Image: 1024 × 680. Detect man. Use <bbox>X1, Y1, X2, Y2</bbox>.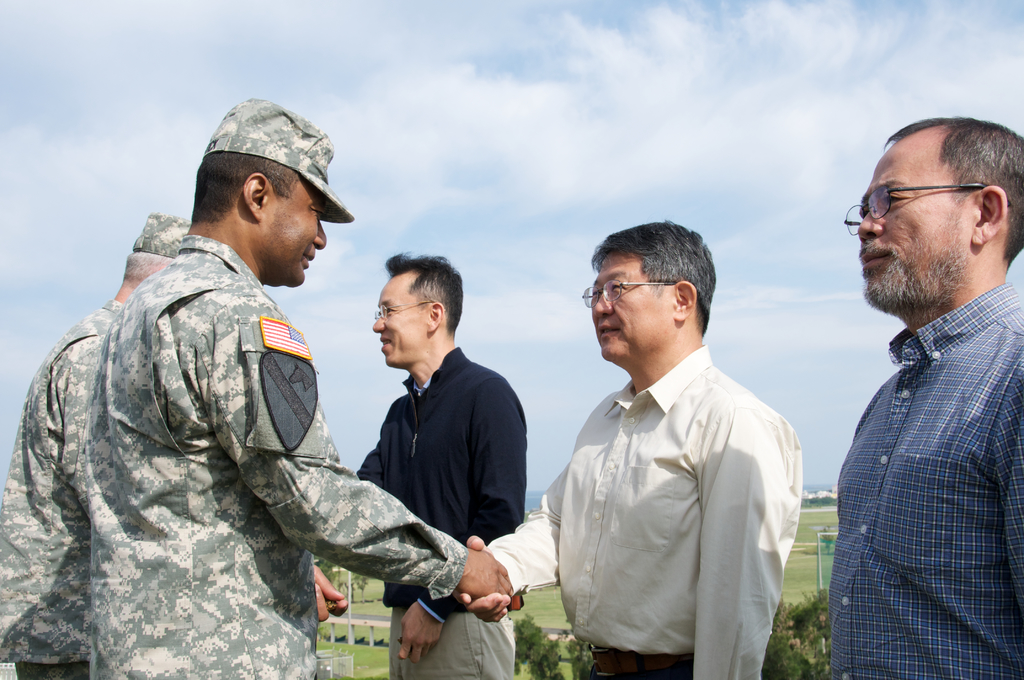
<bbox>464, 218, 801, 679</bbox>.
